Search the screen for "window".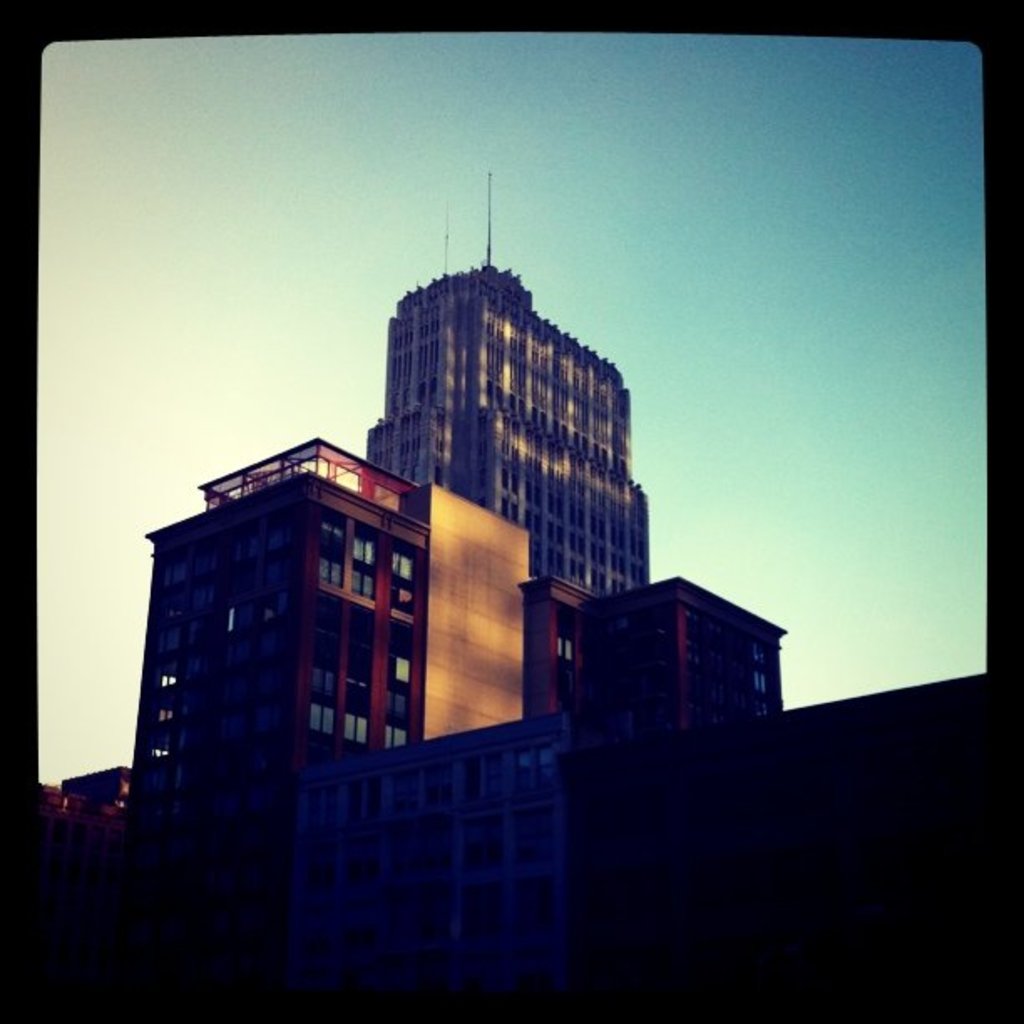
Found at bbox=[559, 636, 574, 664].
